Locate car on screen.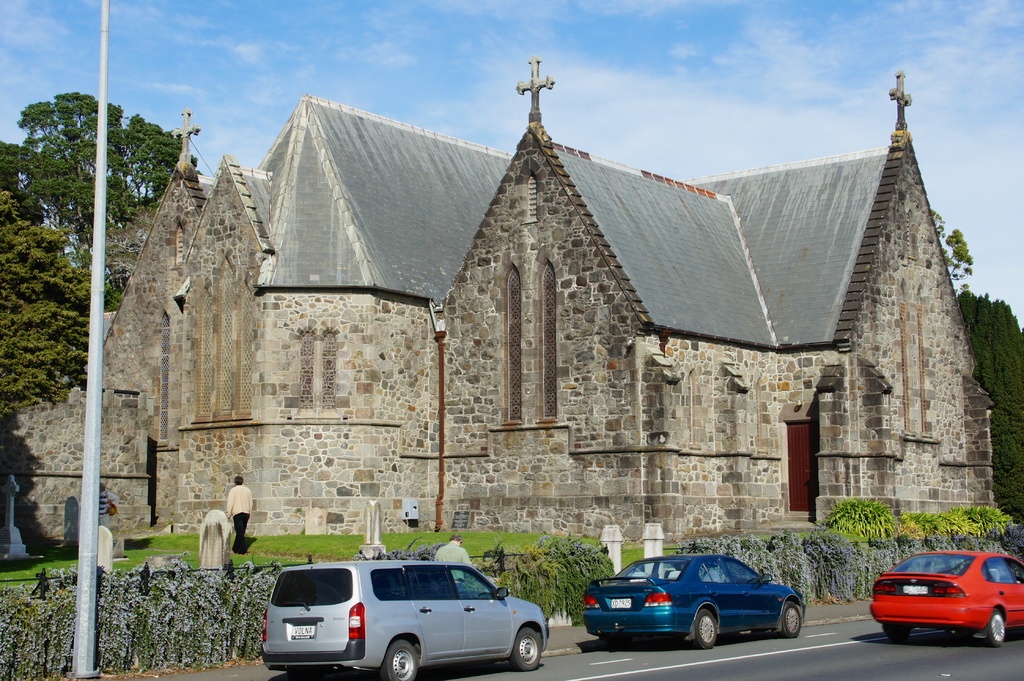
On screen at box(254, 555, 547, 680).
